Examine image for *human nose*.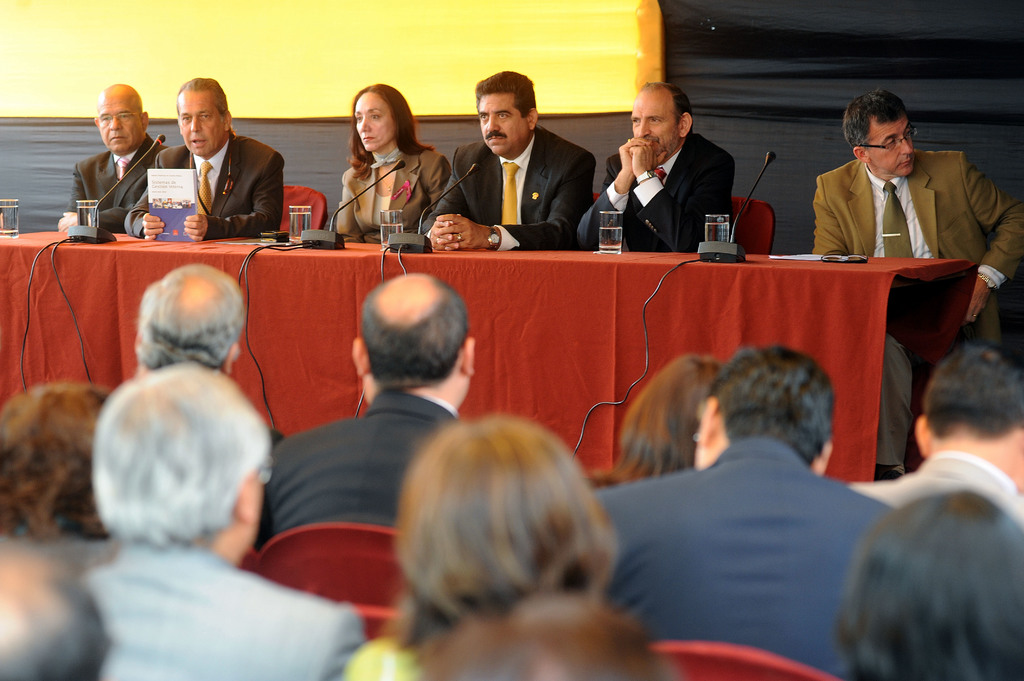
Examination result: locate(360, 116, 369, 130).
